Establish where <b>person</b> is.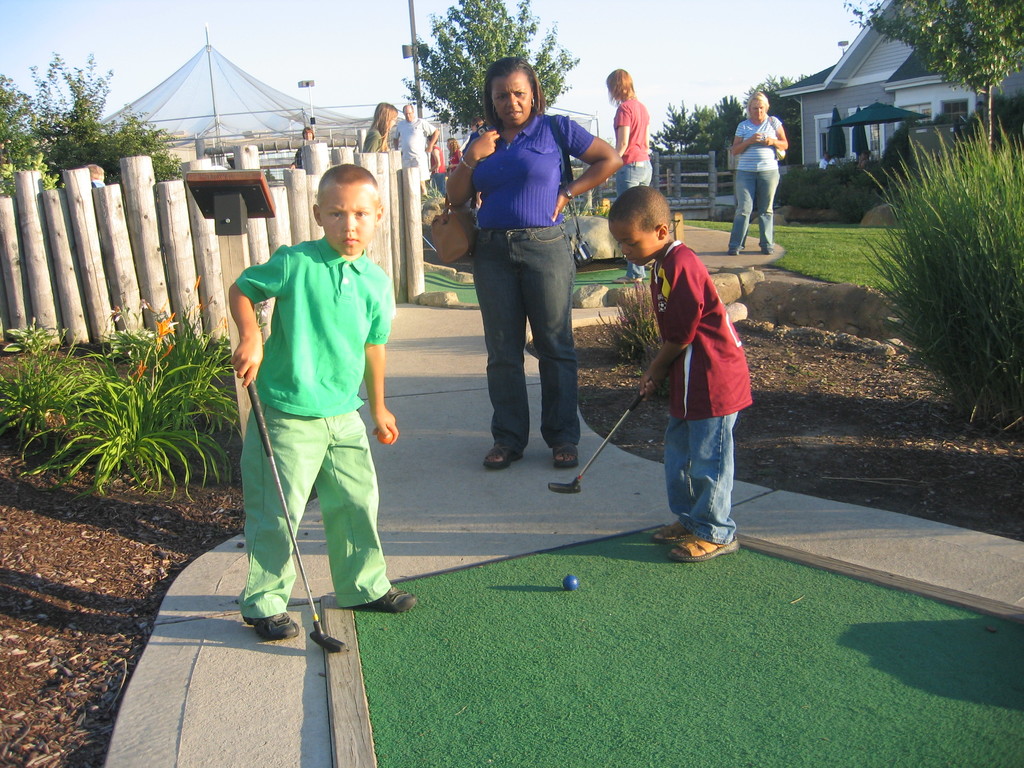
Established at rect(361, 100, 401, 150).
